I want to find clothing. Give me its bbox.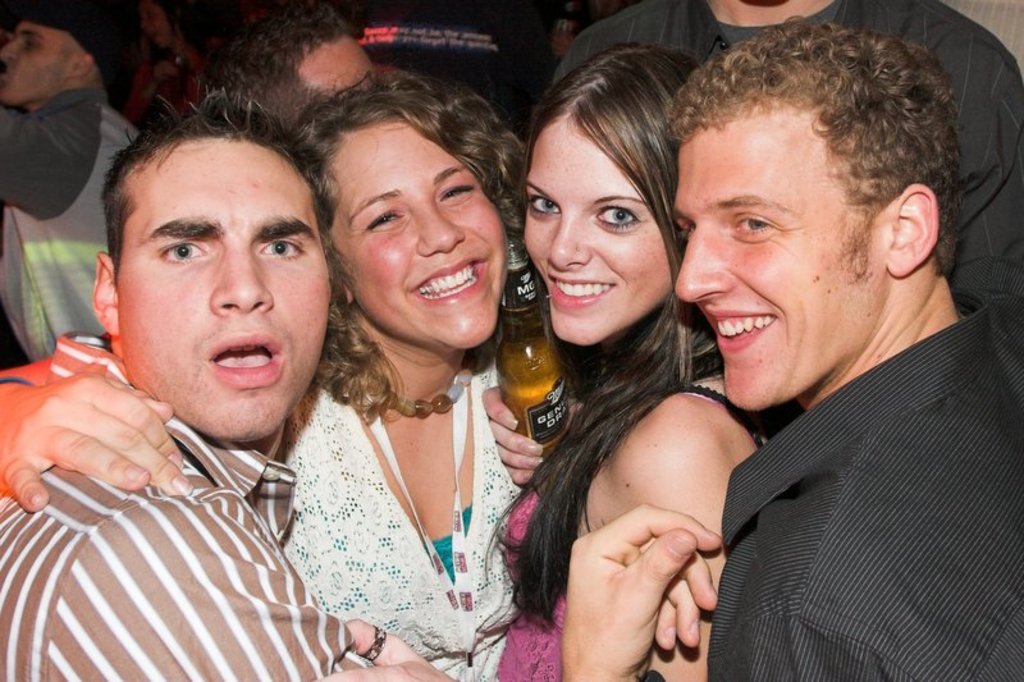
120,0,197,150.
